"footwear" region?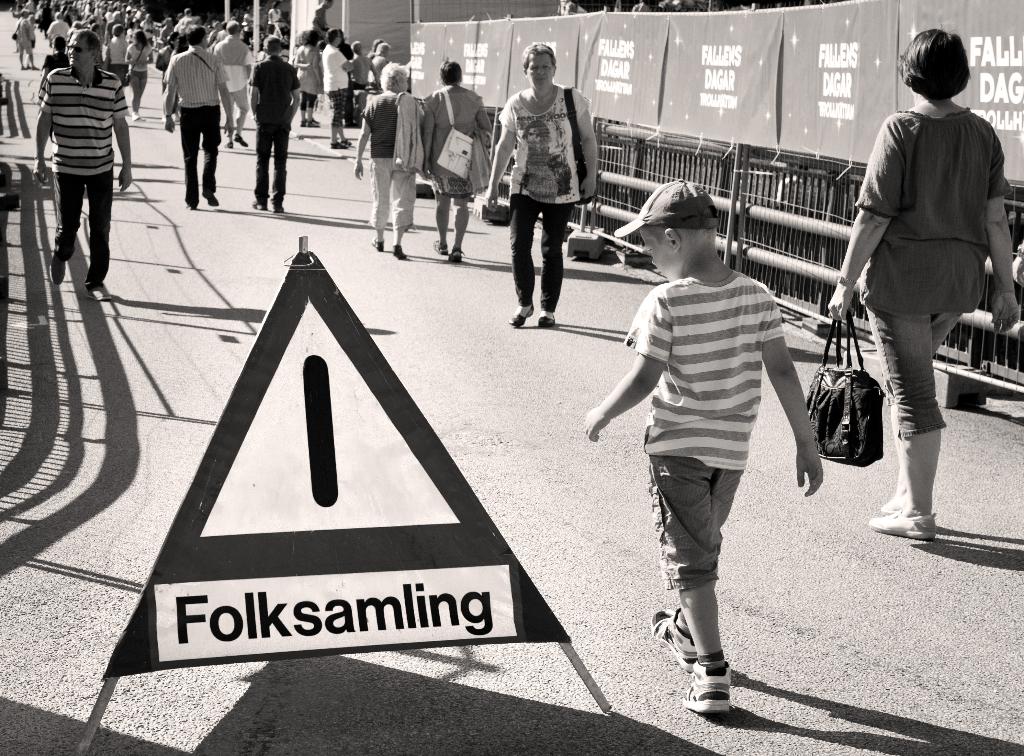
rect(47, 257, 68, 288)
